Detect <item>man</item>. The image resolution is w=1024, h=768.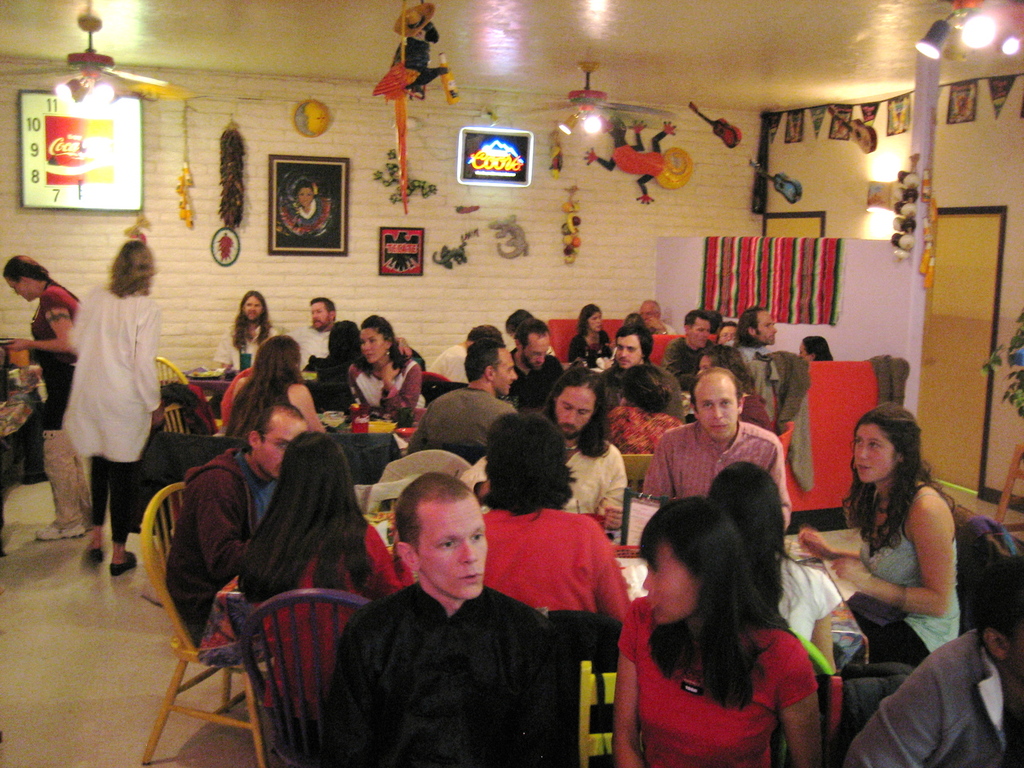
[x1=604, y1=320, x2=684, y2=418].
